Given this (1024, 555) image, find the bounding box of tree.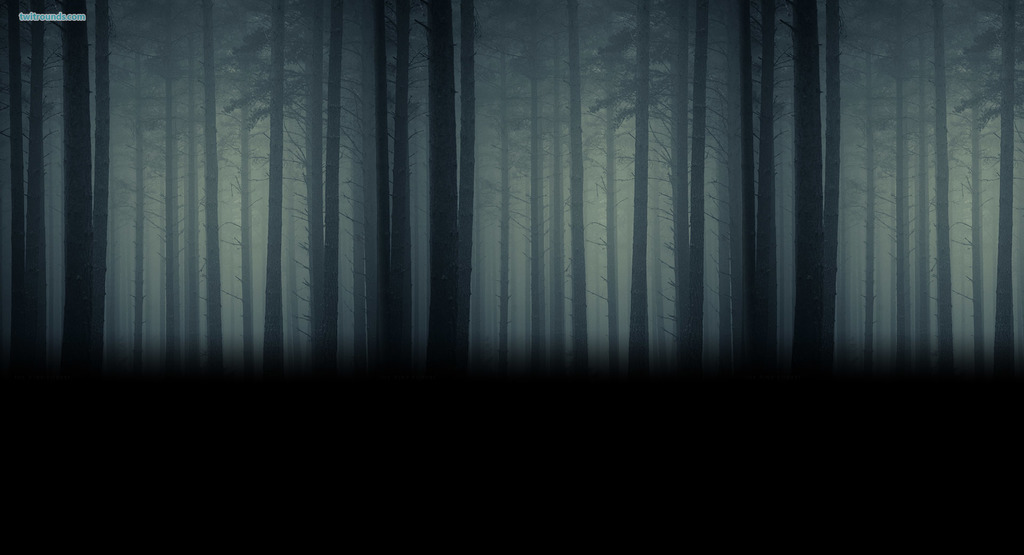
l=426, t=2, r=449, b=430.
